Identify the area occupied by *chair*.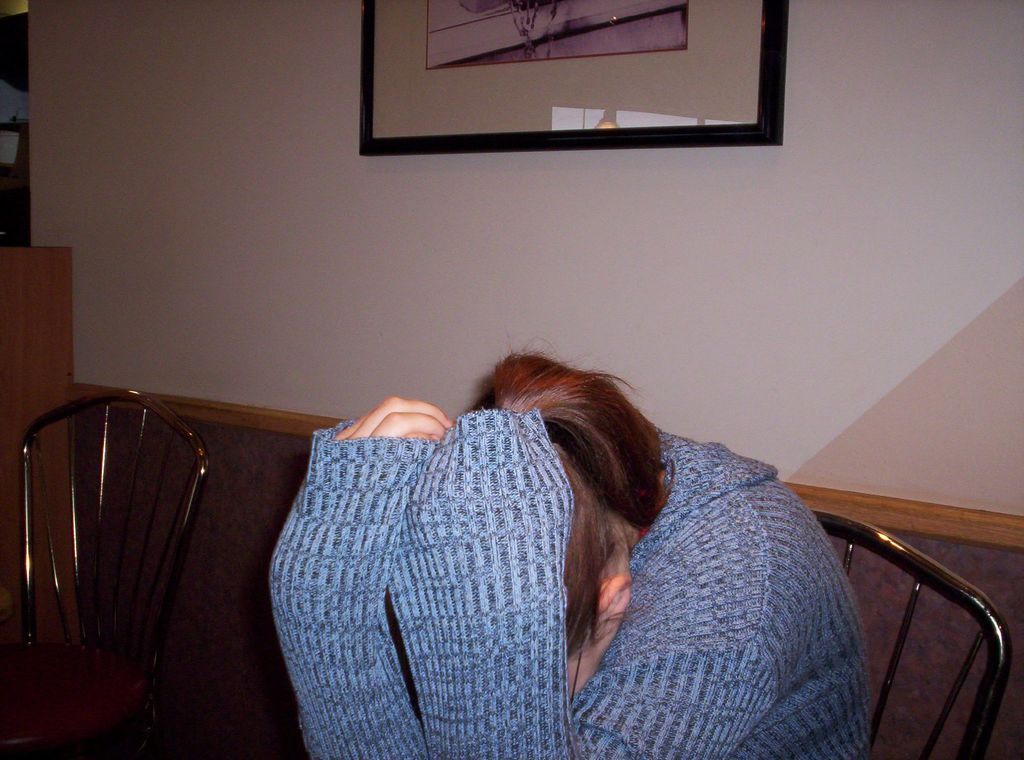
Area: detection(795, 508, 1009, 757).
